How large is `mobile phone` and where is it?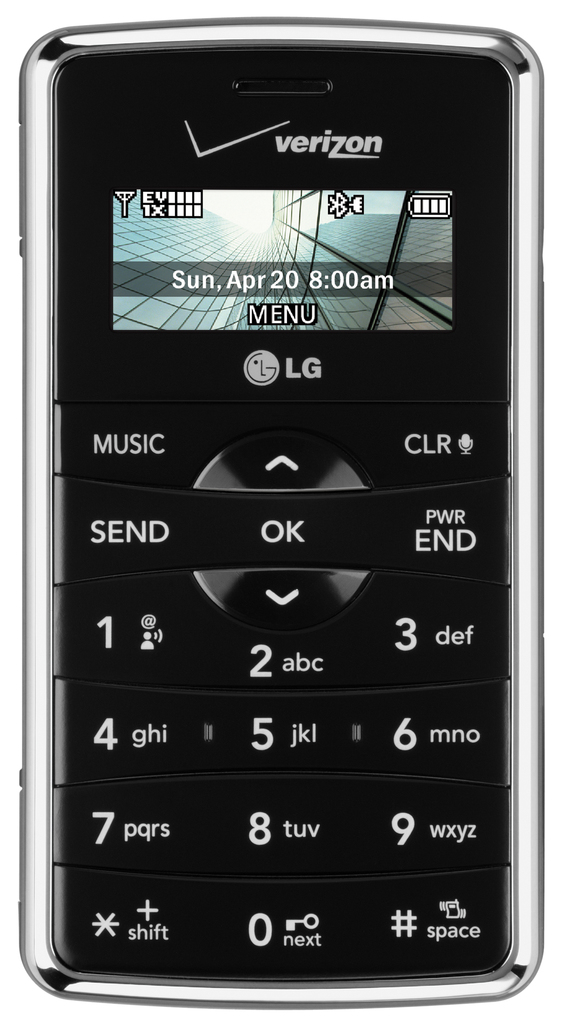
Bounding box: BBox(1, 0, 548, 995).
